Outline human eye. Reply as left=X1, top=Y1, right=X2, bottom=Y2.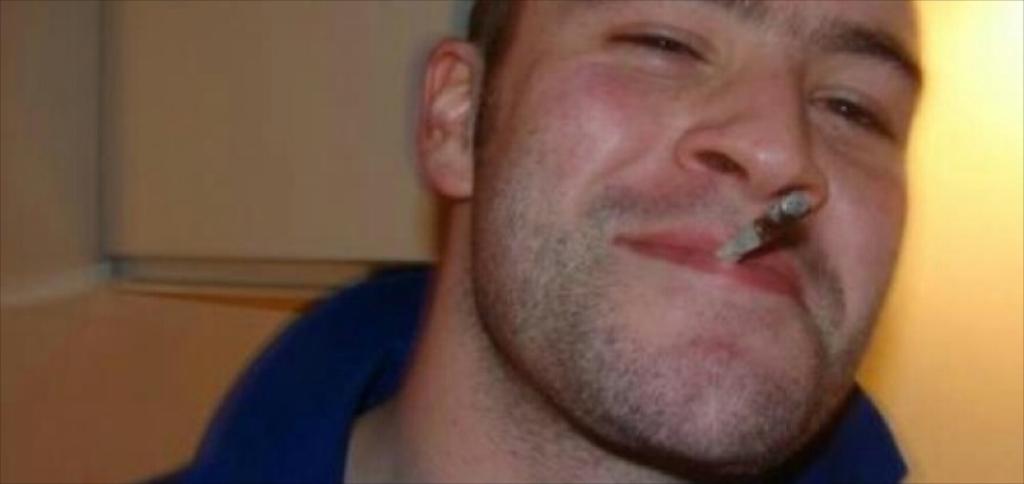
left=616, top=23, right=720, bottom=68.
